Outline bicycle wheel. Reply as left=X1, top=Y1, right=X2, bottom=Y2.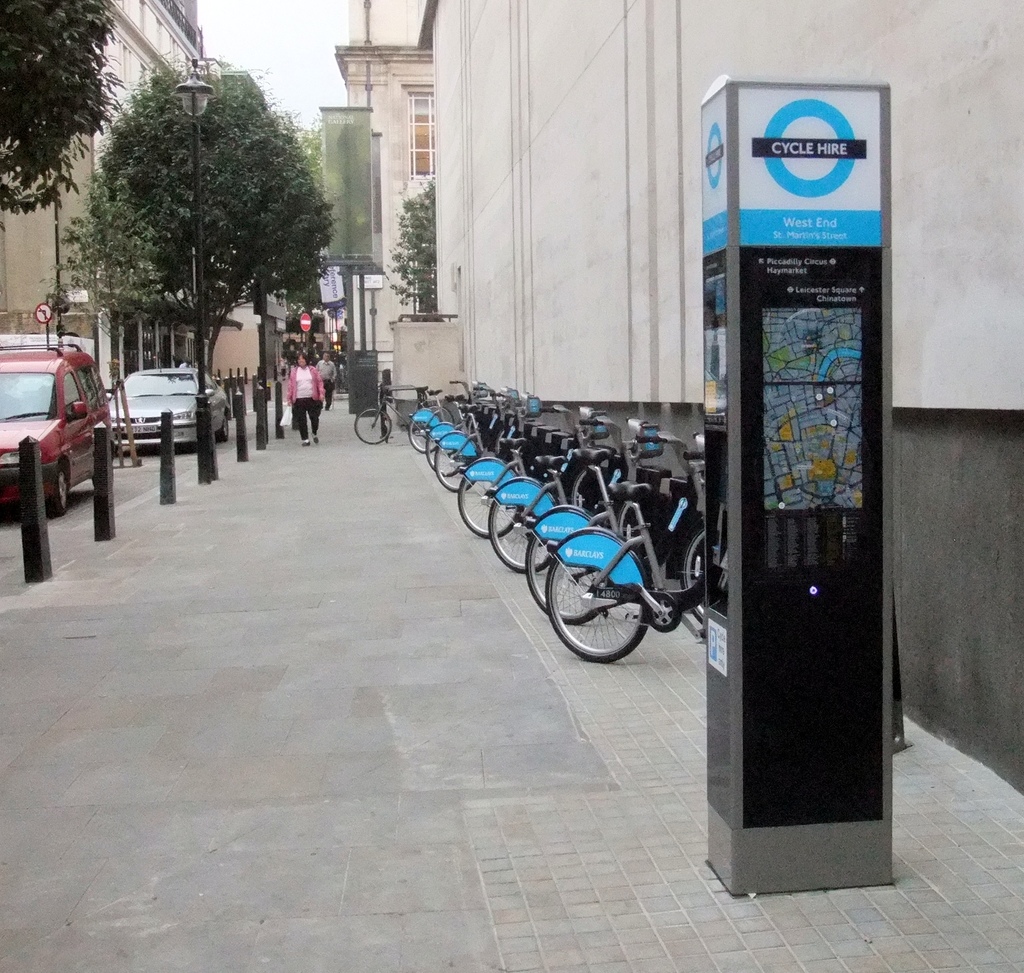
left=428, top=406, right=453, bottom=422.
